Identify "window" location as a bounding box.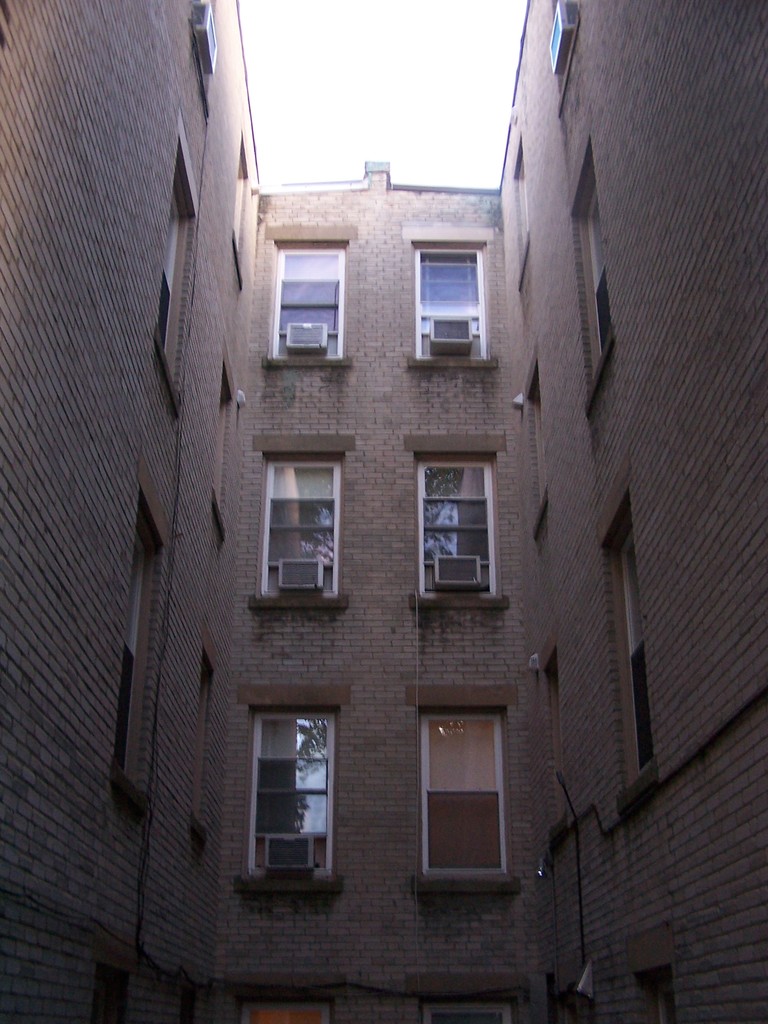
[x1=153, y1=131, x2=202, y2=407].
